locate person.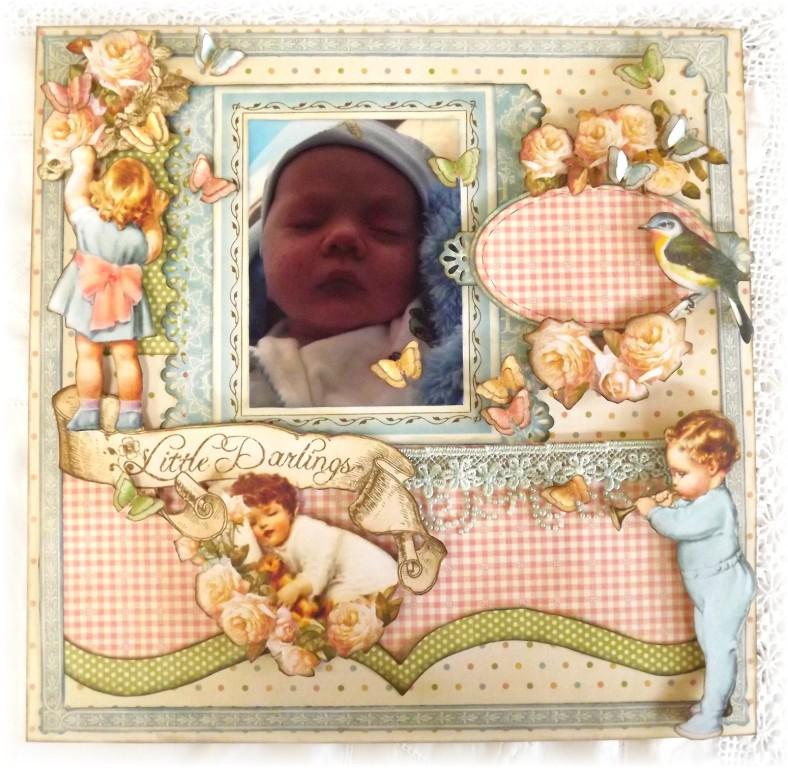
Bounding box: pyautogui.locateOnScreen(648, 389, 762, 734).
